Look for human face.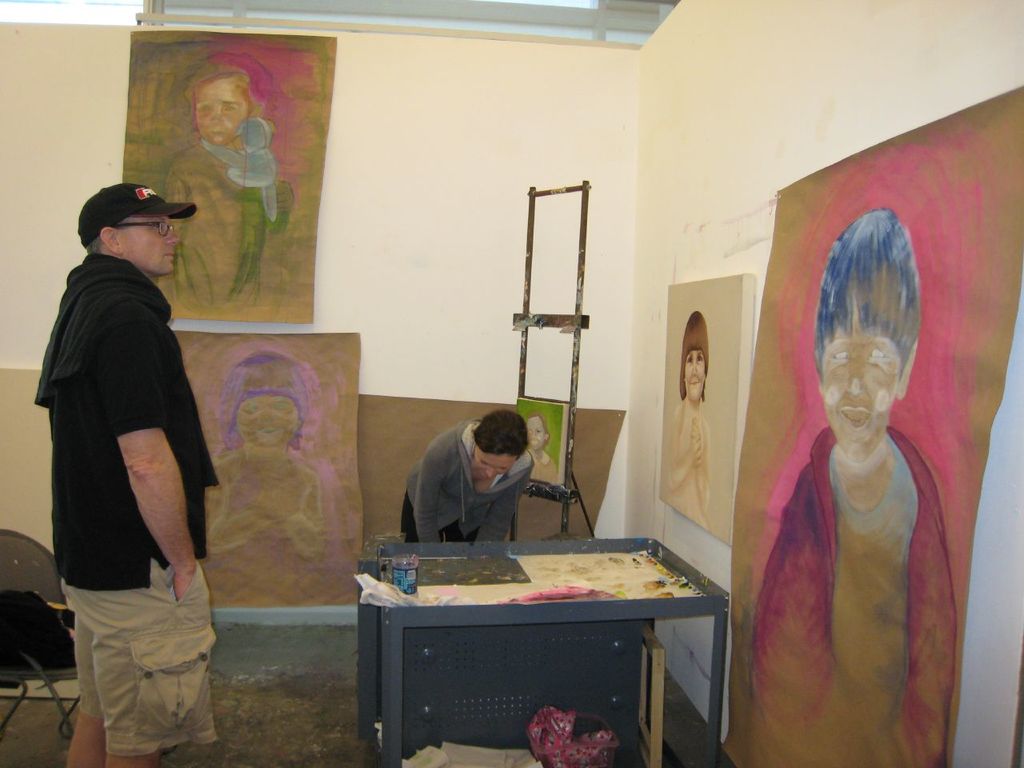
Found: 470:450:518:480.
